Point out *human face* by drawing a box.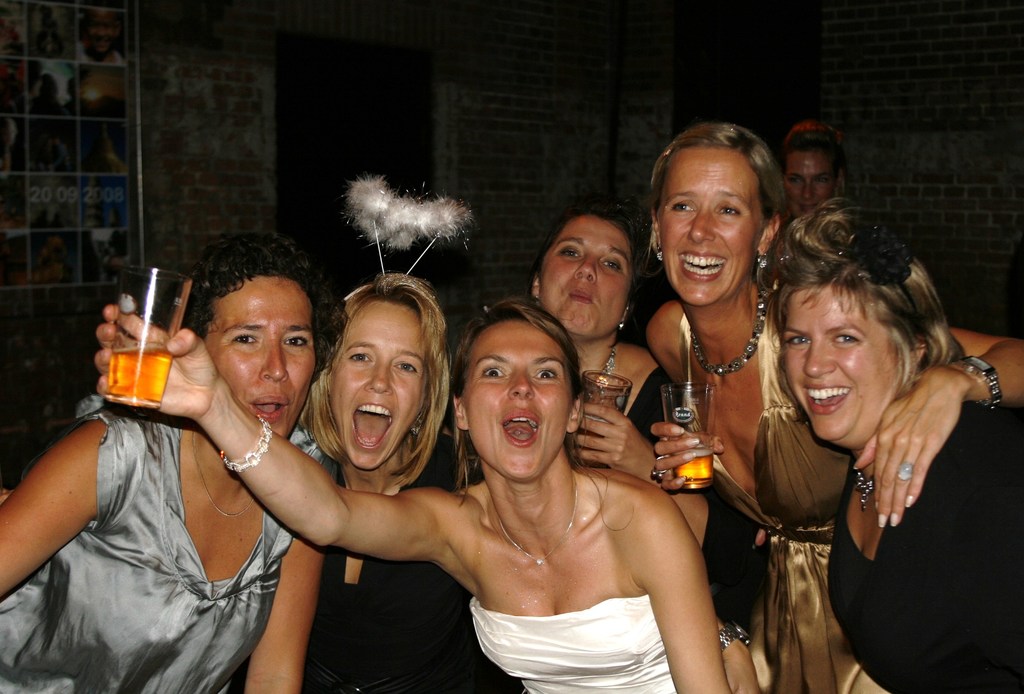
781, 147, 840, 213.
